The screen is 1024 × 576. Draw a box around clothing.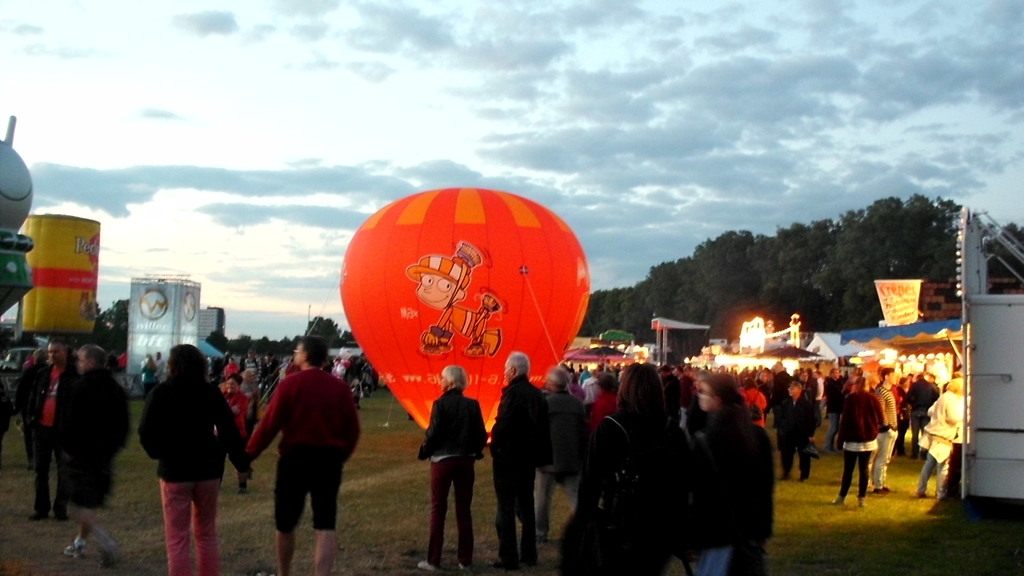
Rect(579, 399, 685, 575).
